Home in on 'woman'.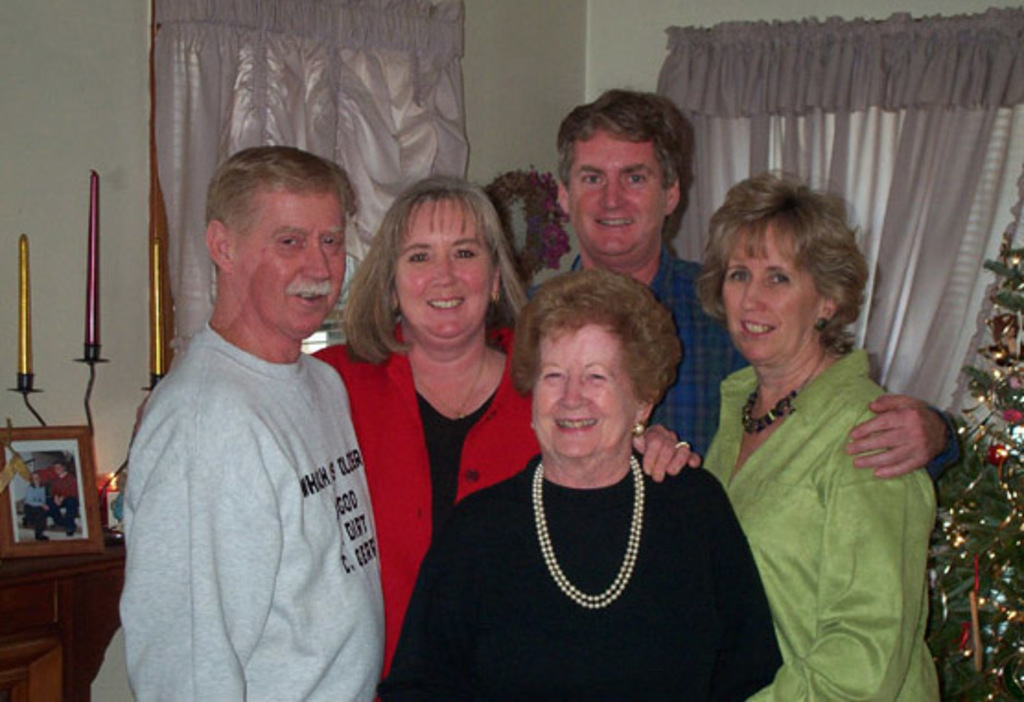
Homed in at region(309, 166, 702, 700).
